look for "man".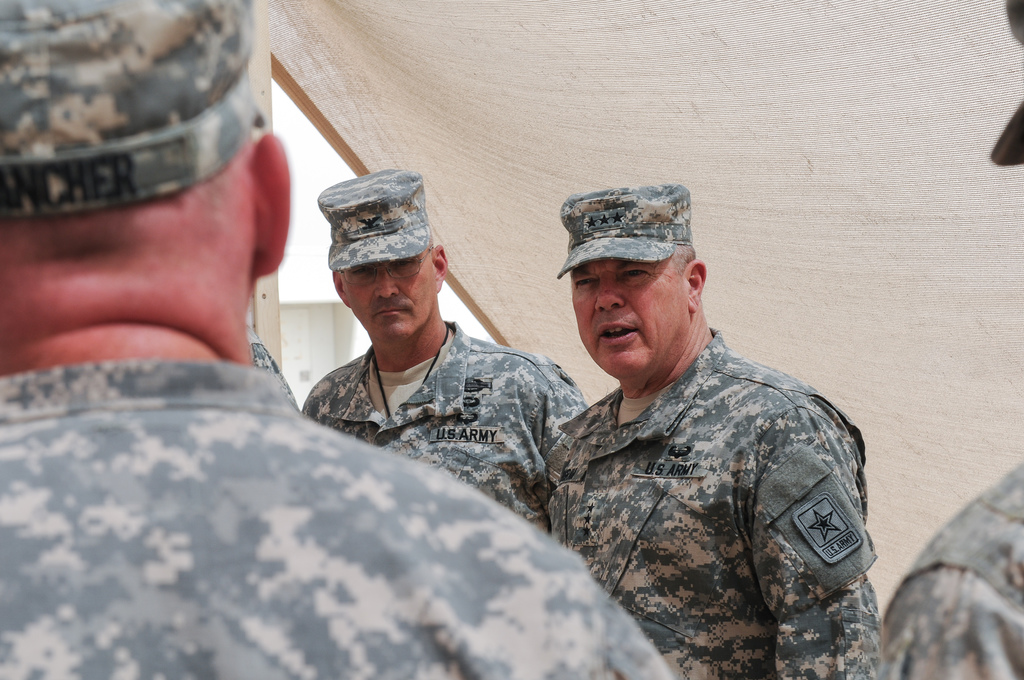
Found: box(0, 0, 684, 679).
